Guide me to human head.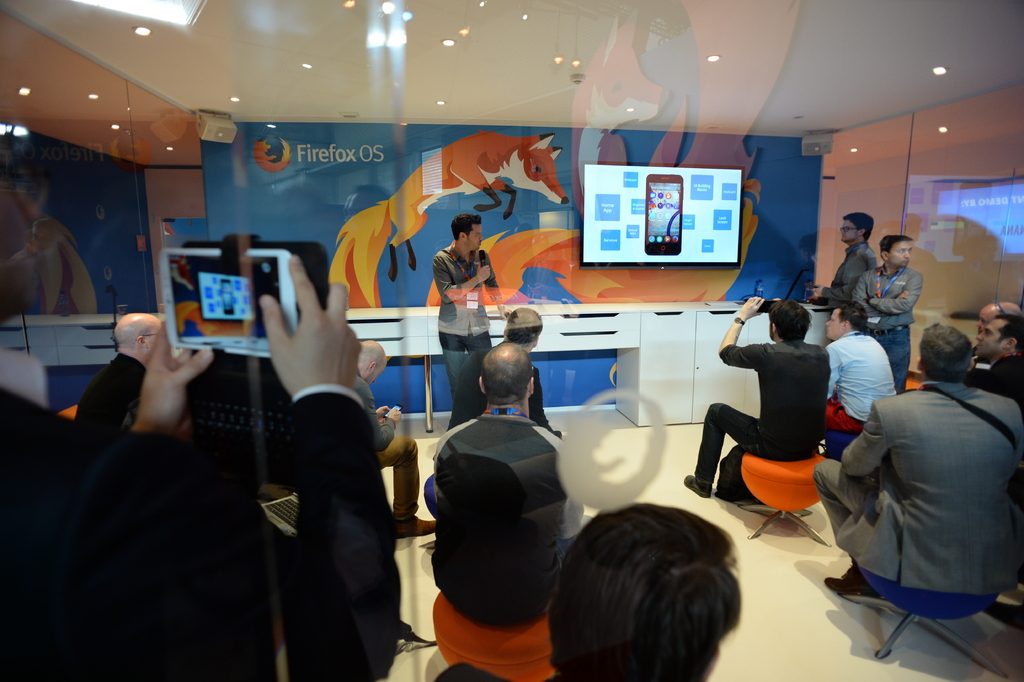
Guidance: <box>451,214,484,251</box>.
